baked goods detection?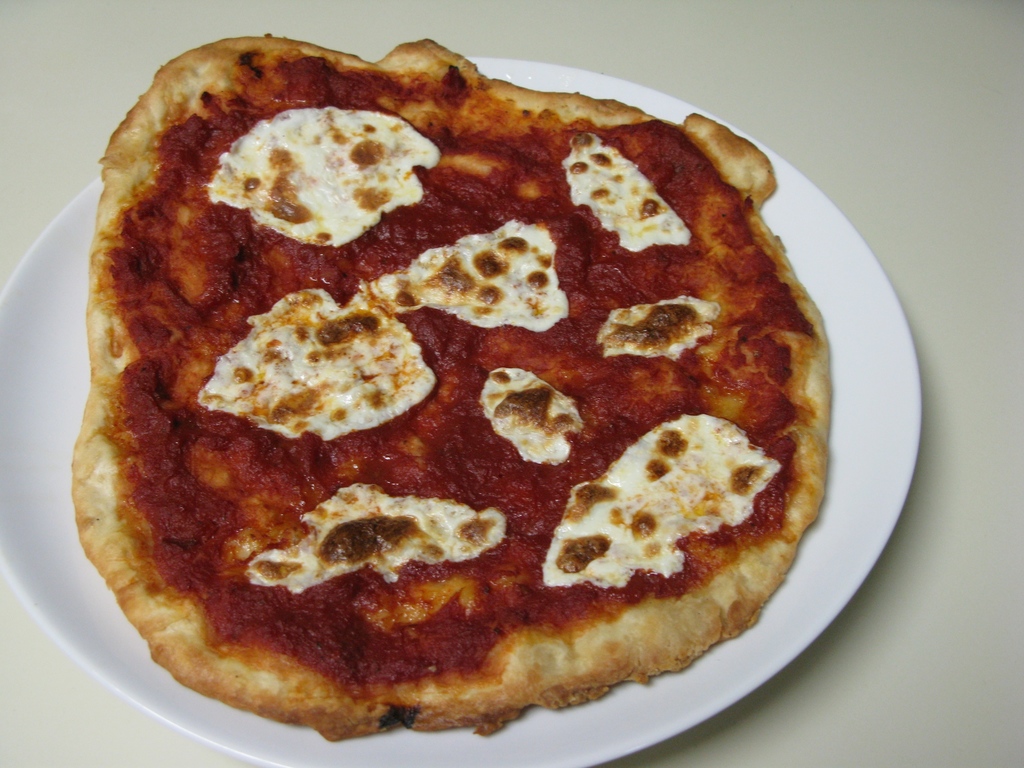
region(35, 103, 797, 767)
